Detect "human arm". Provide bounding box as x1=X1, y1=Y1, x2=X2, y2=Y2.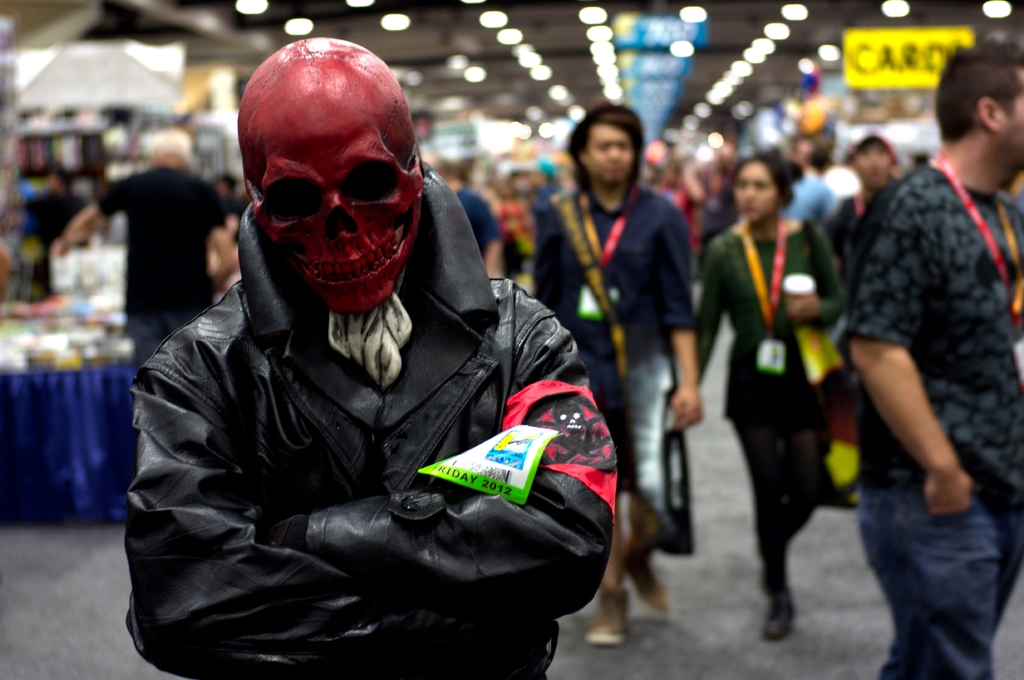
x1=656, y1=225, x2=691, y2=435.
